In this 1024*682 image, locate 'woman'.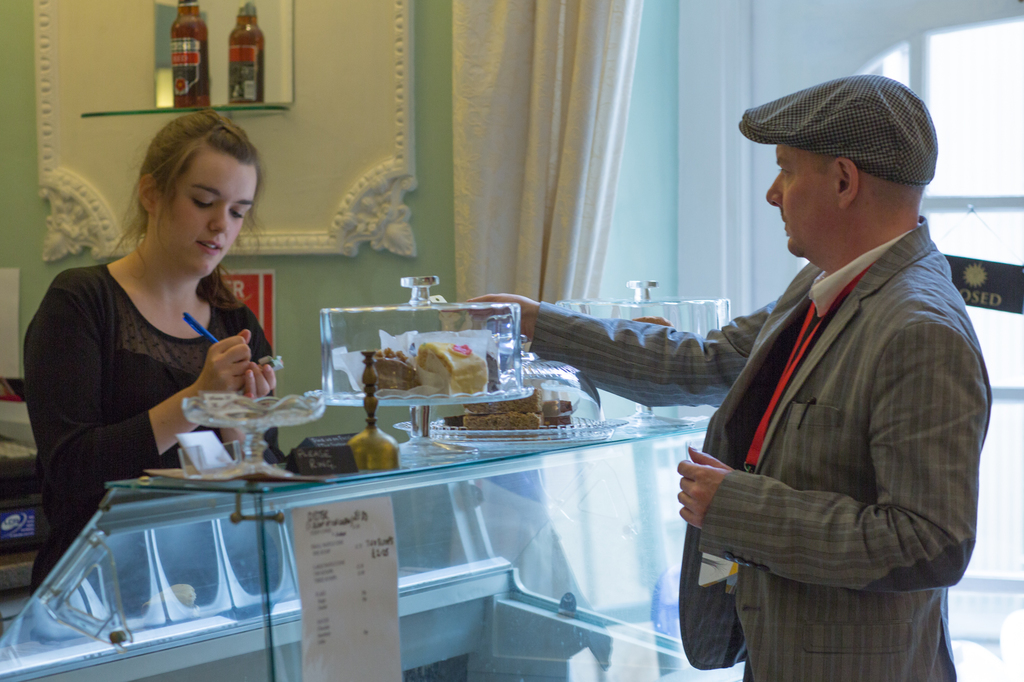
Bounding box: bbox(26, 106, 286, 530).
